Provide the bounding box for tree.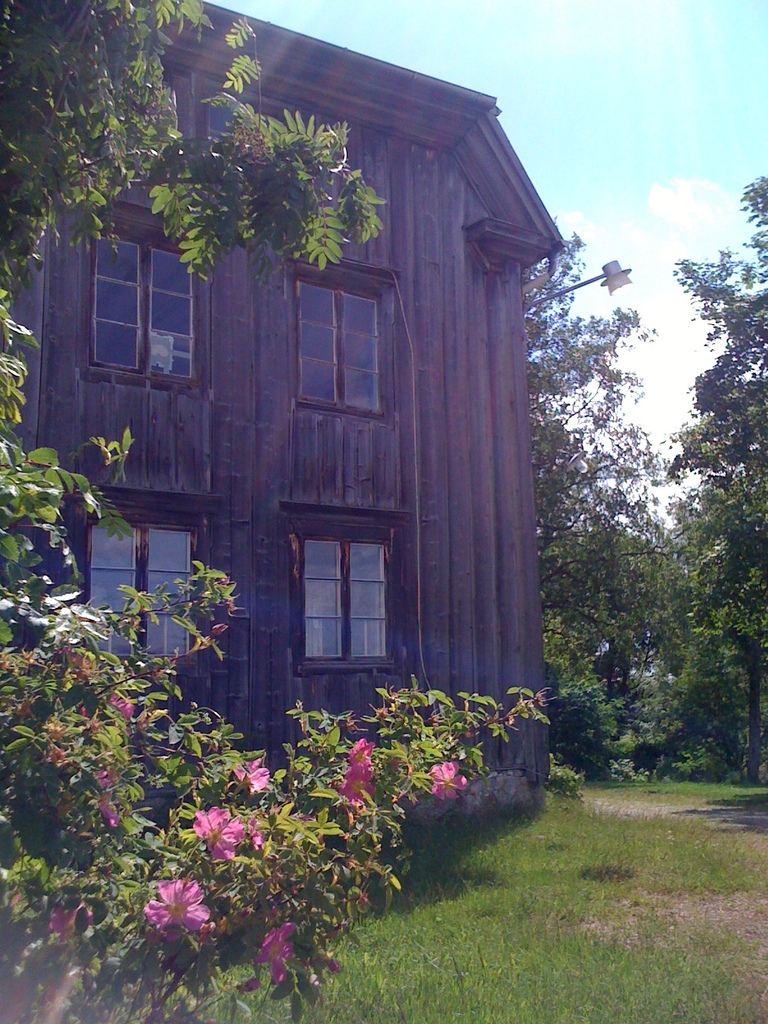
crop(0, 0, 385, 641).
